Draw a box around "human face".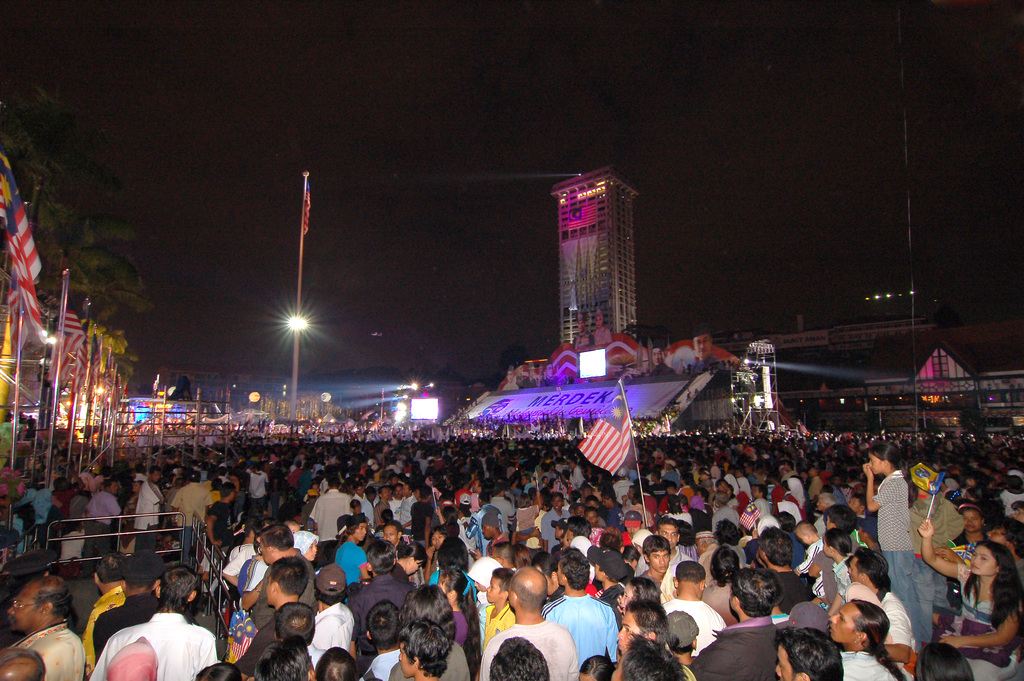
[586, 509, 596, 526].
